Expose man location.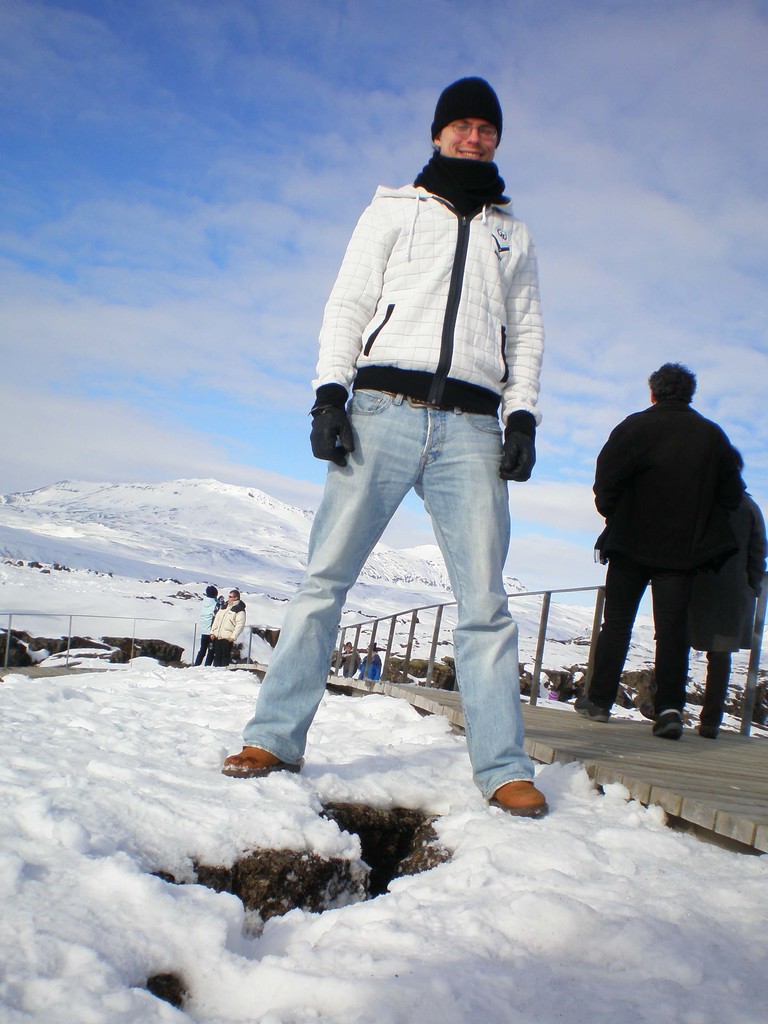
Exposed at (left=361, top=637, right=384, bottom=680).
